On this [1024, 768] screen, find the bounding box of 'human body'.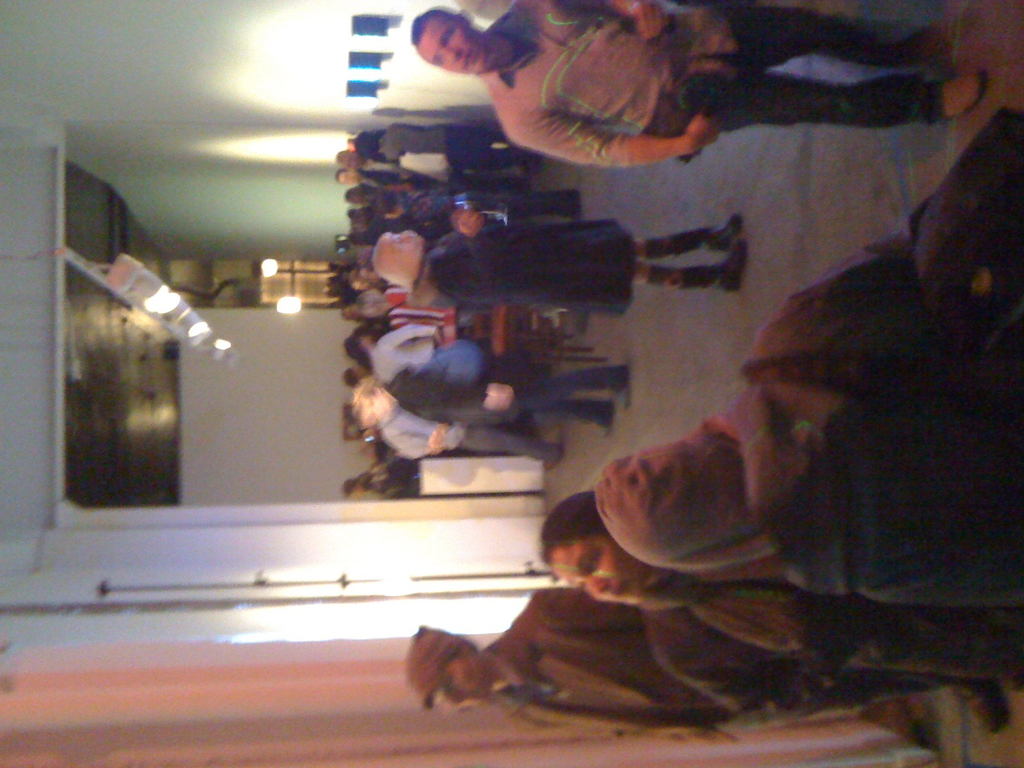
Bounding box: [538, 499, 1022, 728].
